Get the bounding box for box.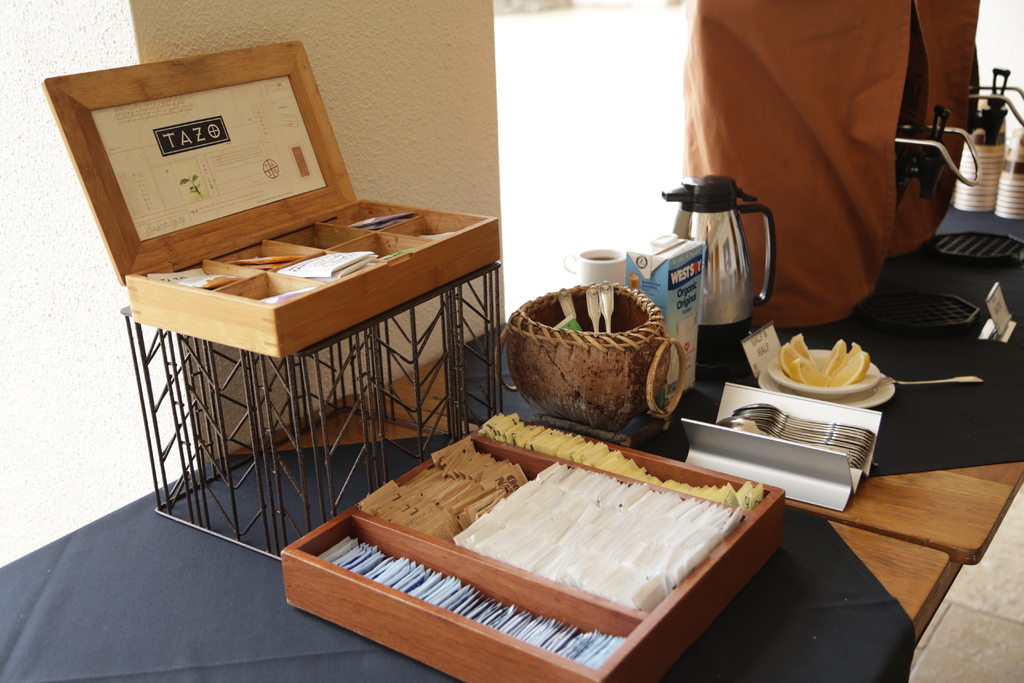
rect(275, 427, 827, 676).
